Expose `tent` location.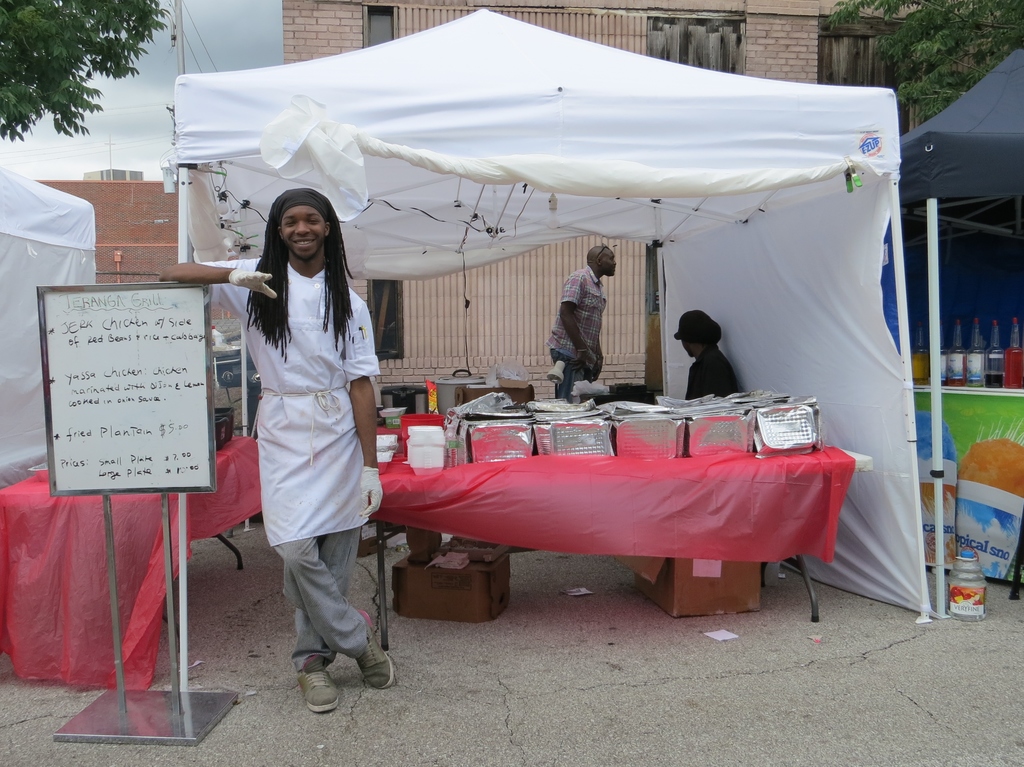
Exposed at bbox=(881, 36, 1023, 669).
